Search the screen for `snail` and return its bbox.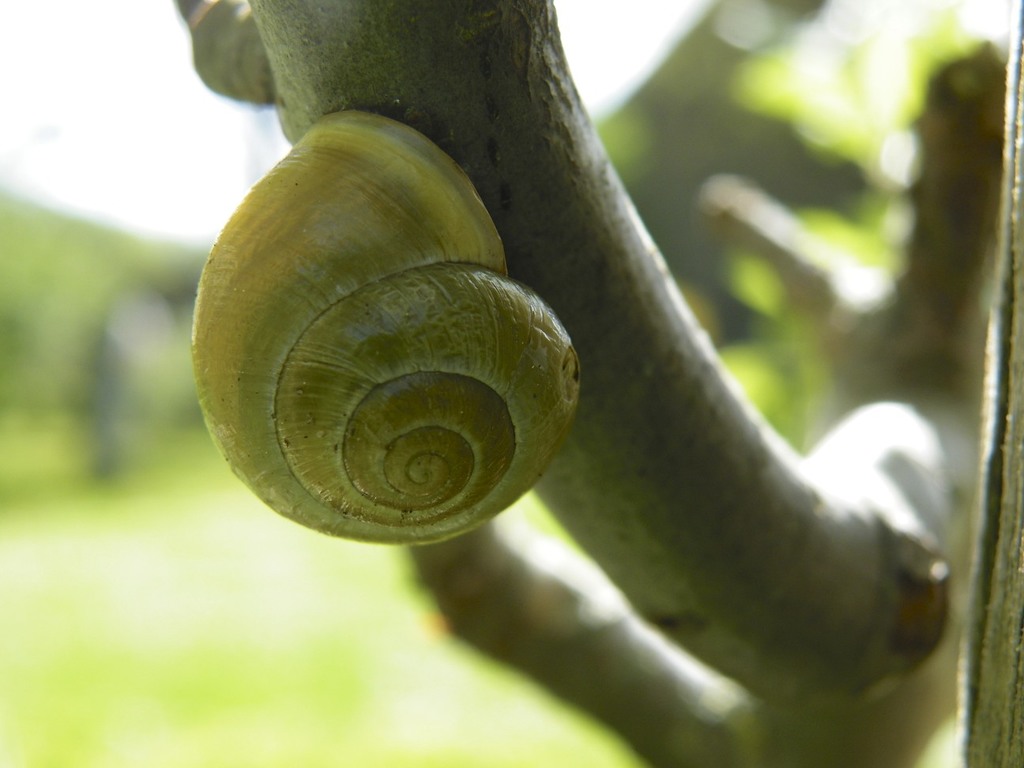
Found: box(187, 107, 583, 551).
